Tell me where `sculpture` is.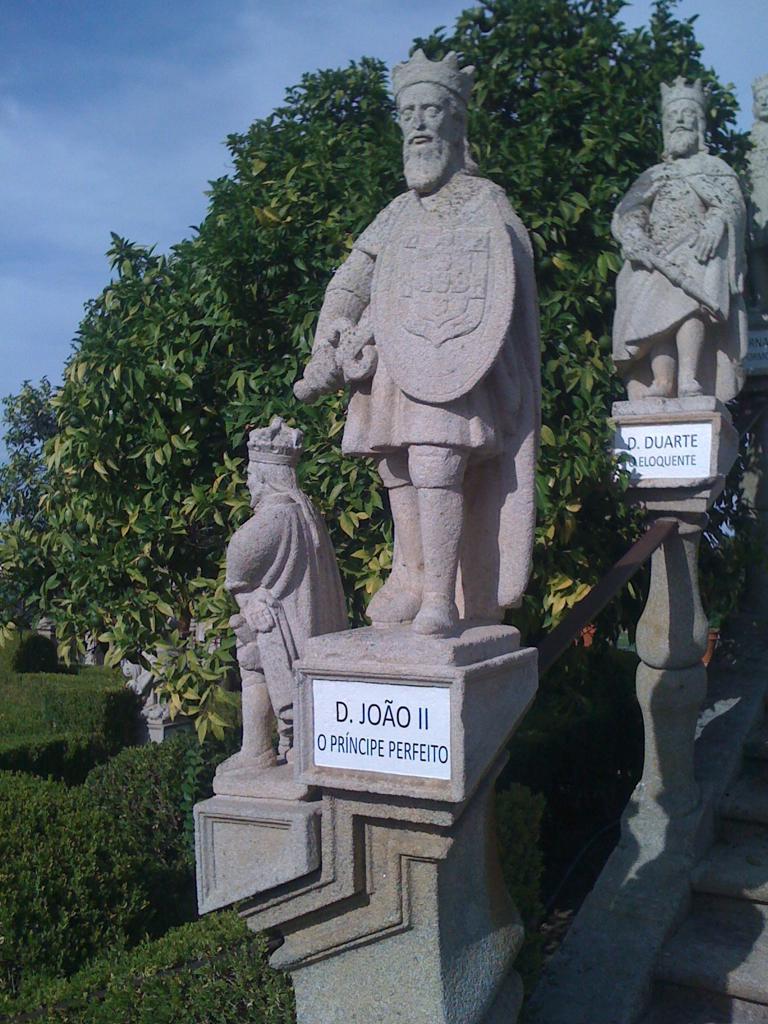
`sculpture` is at region(736, 83, 767, 305).
